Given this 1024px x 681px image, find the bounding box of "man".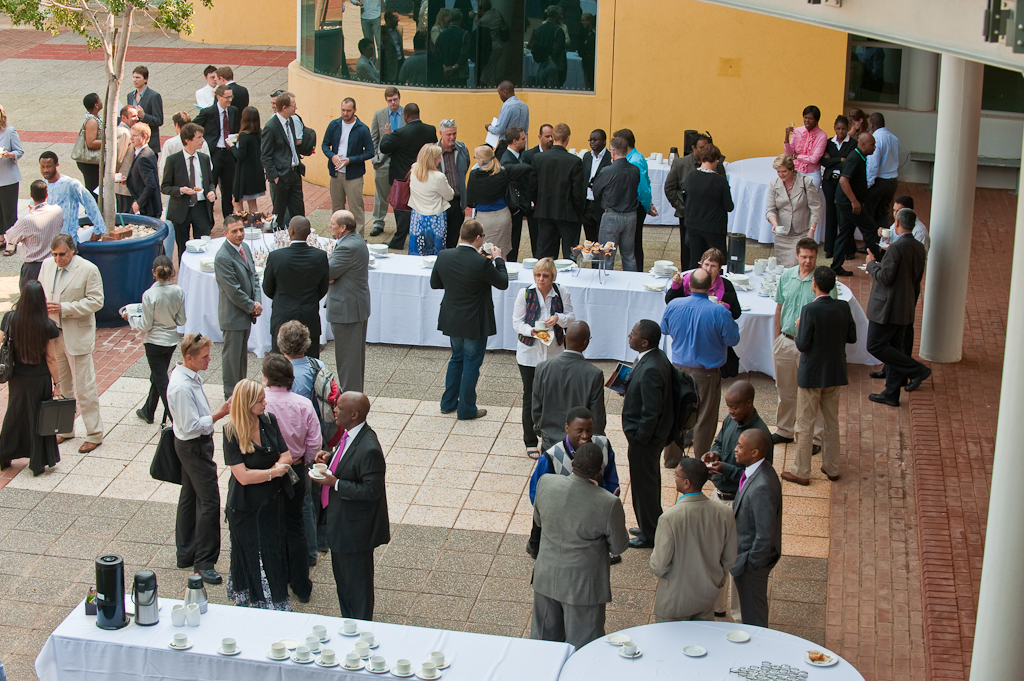
<region>154, 125, 228, 260</region>.
